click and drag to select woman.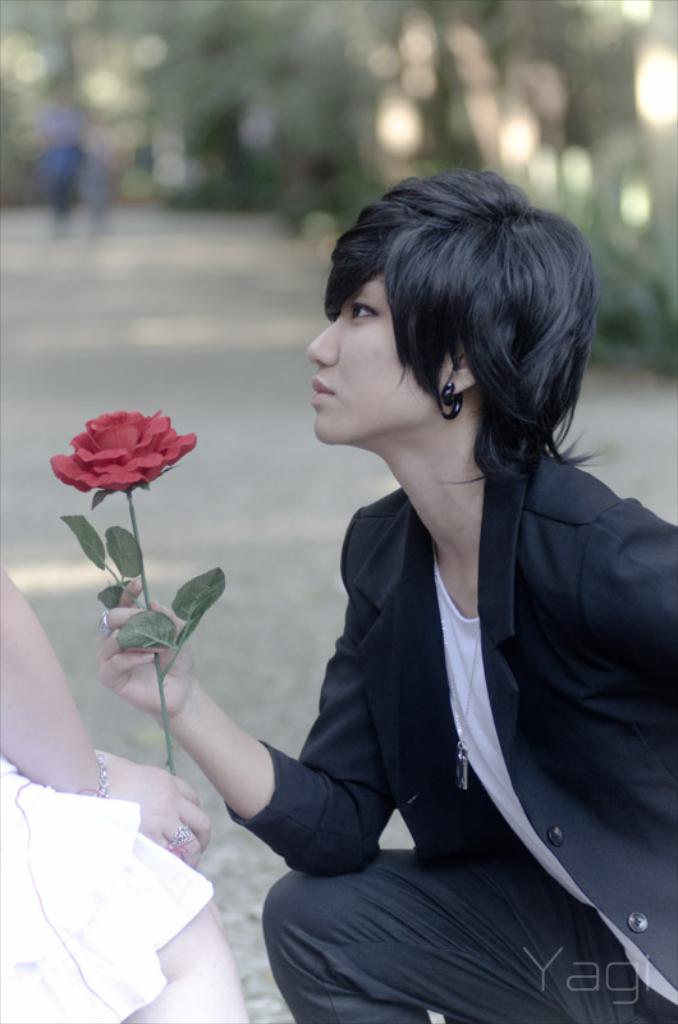
Selection: {"x1": 0, "y1": 553, "x2": 242, "y2": 1023}.
